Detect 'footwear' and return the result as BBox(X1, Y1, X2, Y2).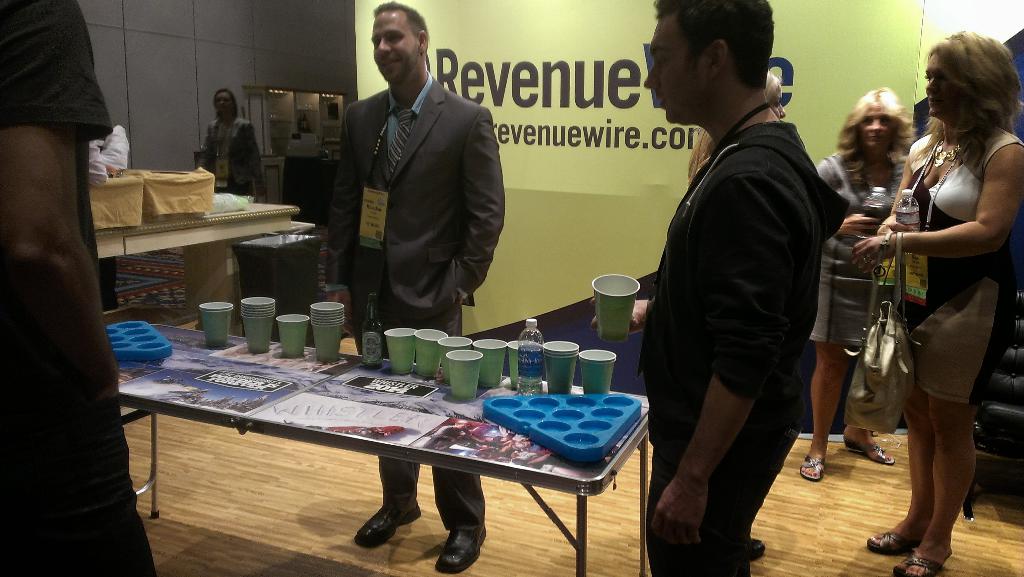
BBox(353, 500, 425, 548).
